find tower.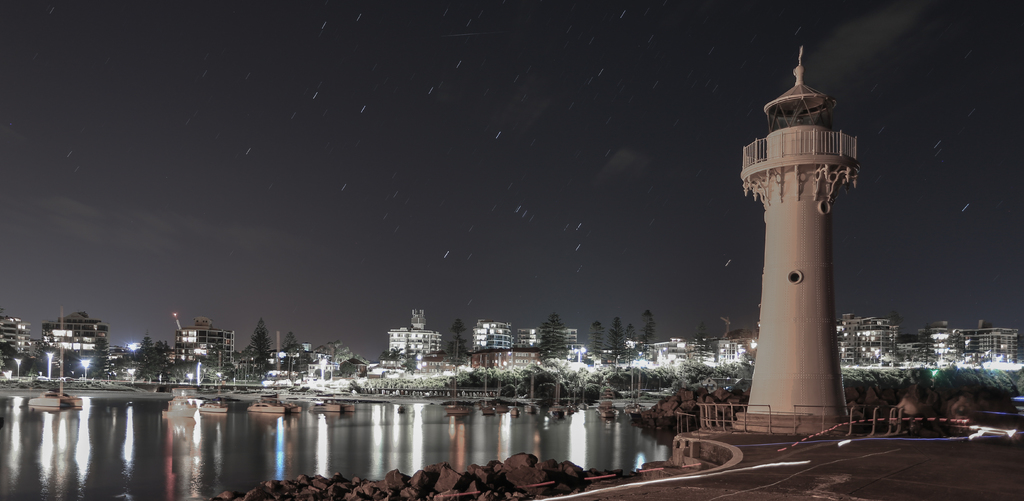
crop(841, 312, 905, 374).
